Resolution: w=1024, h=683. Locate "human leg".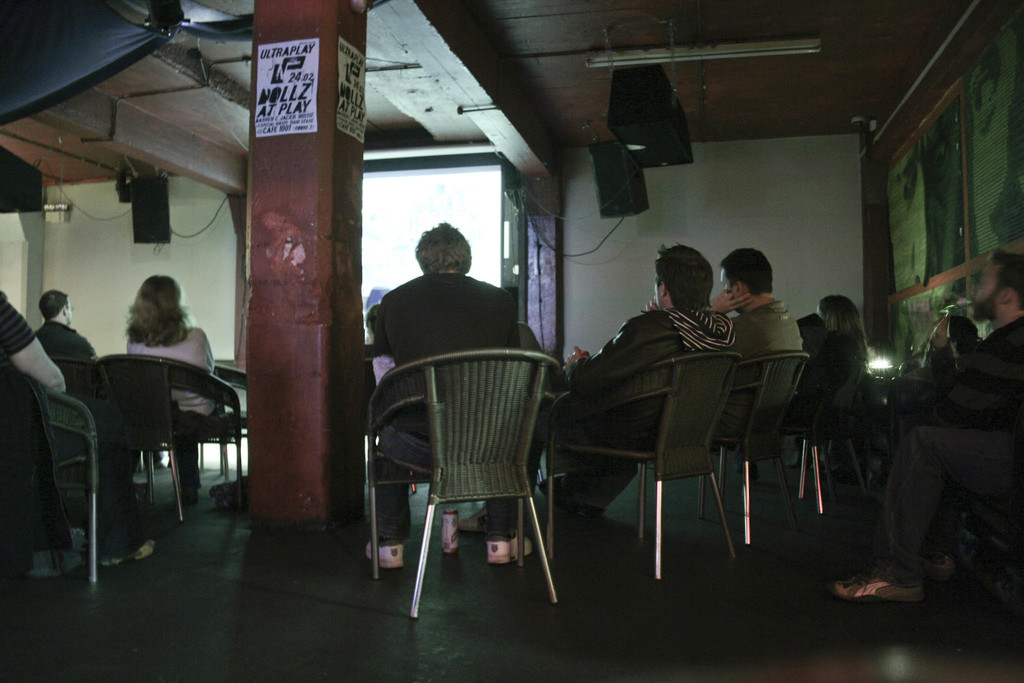
bbox=[53, 395, 158, 553].
